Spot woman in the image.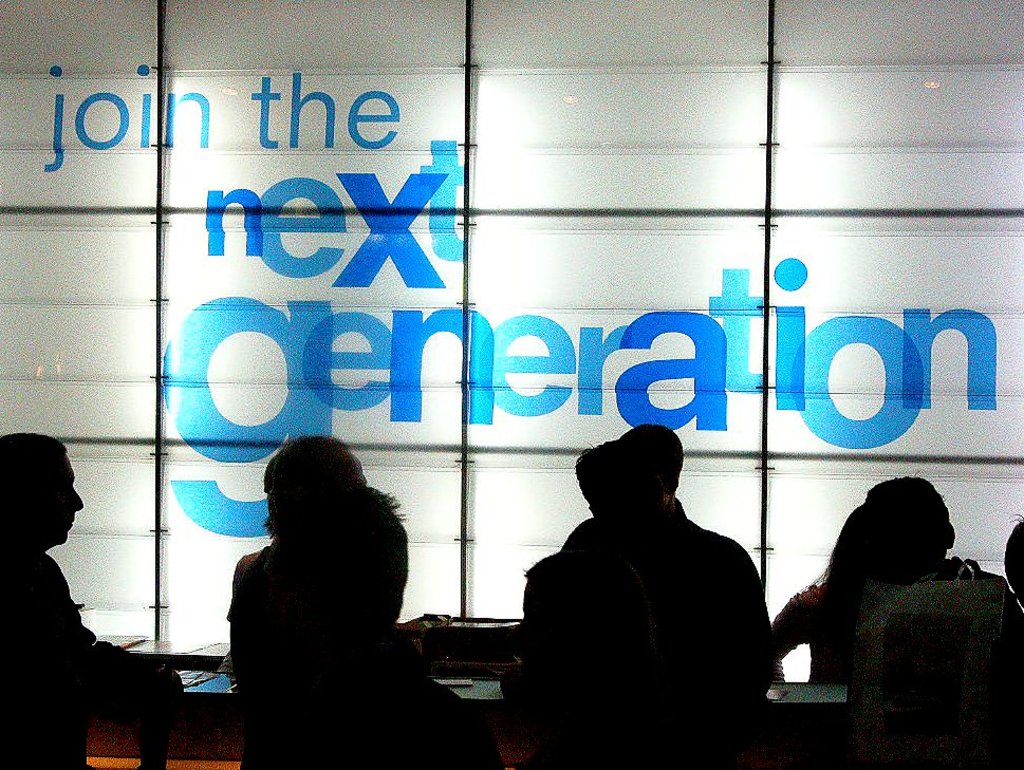
woman found at 767,469,964,695.
